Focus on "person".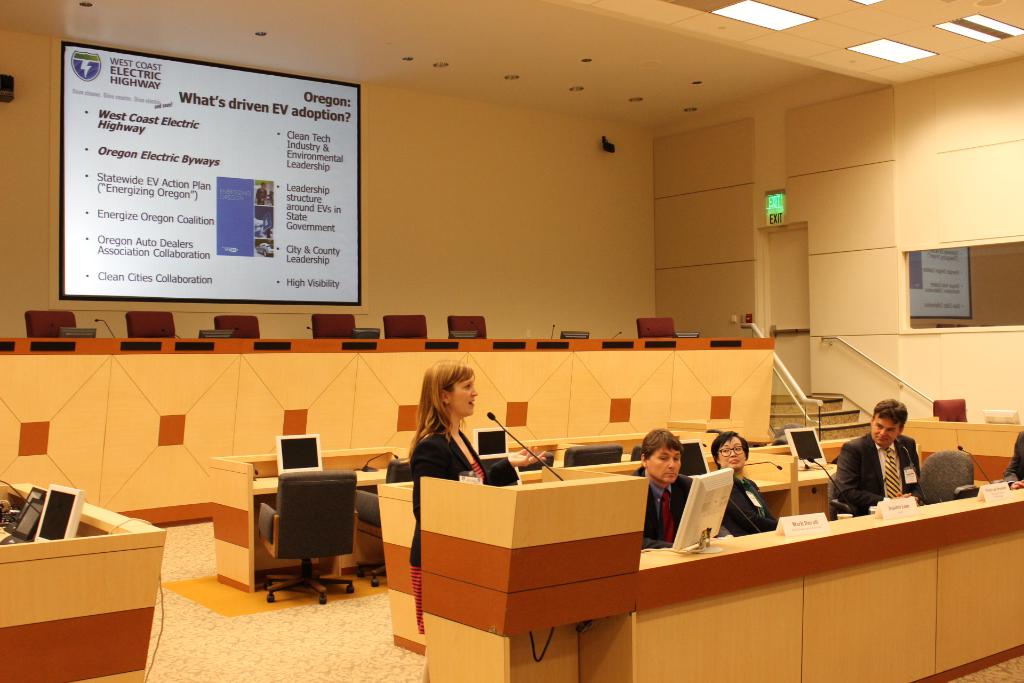
Focused at bbox=(831, 399, 922, 521).
